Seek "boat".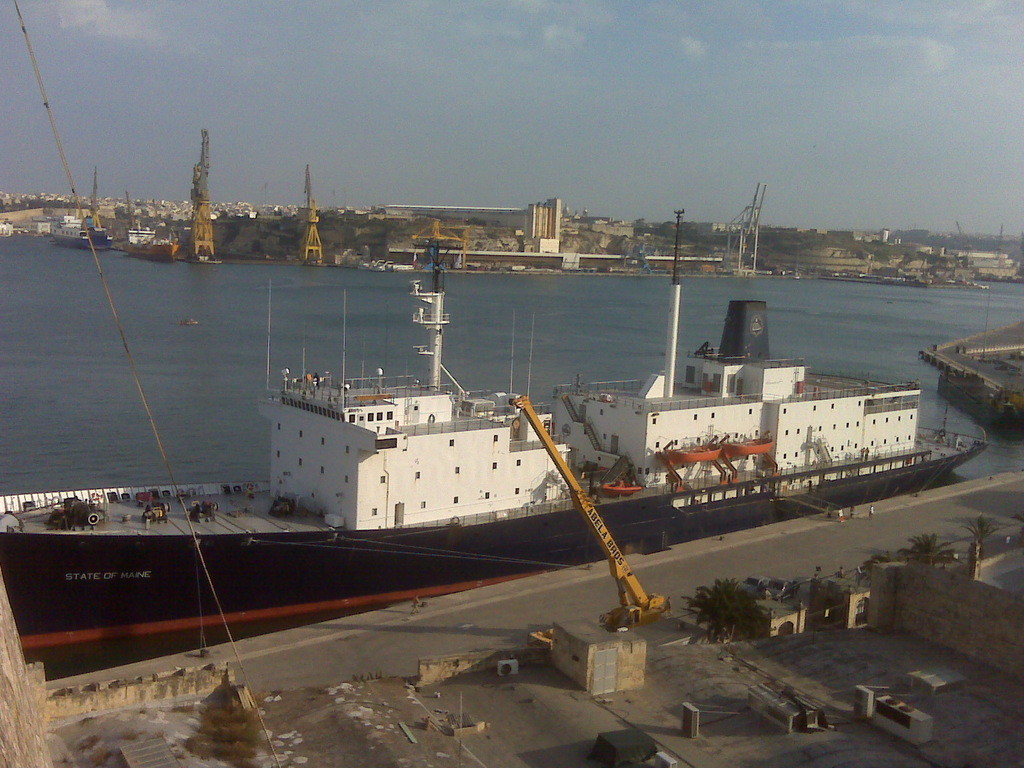
Rect(22, 193, 938, 657).
